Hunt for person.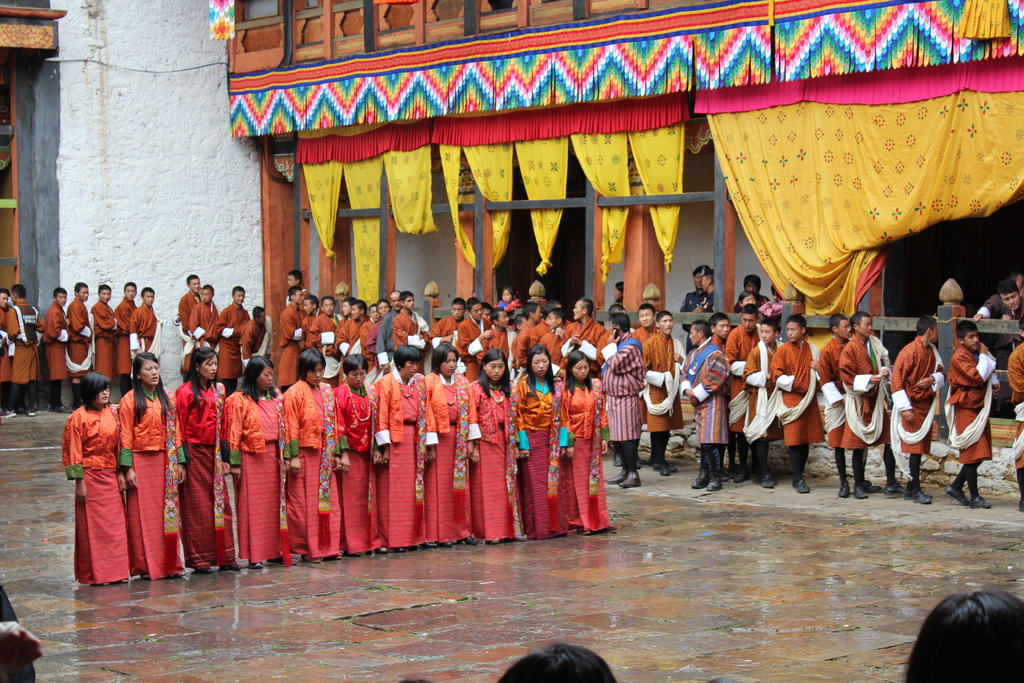
Hunted down at locate(386, 291, 428, 357).
